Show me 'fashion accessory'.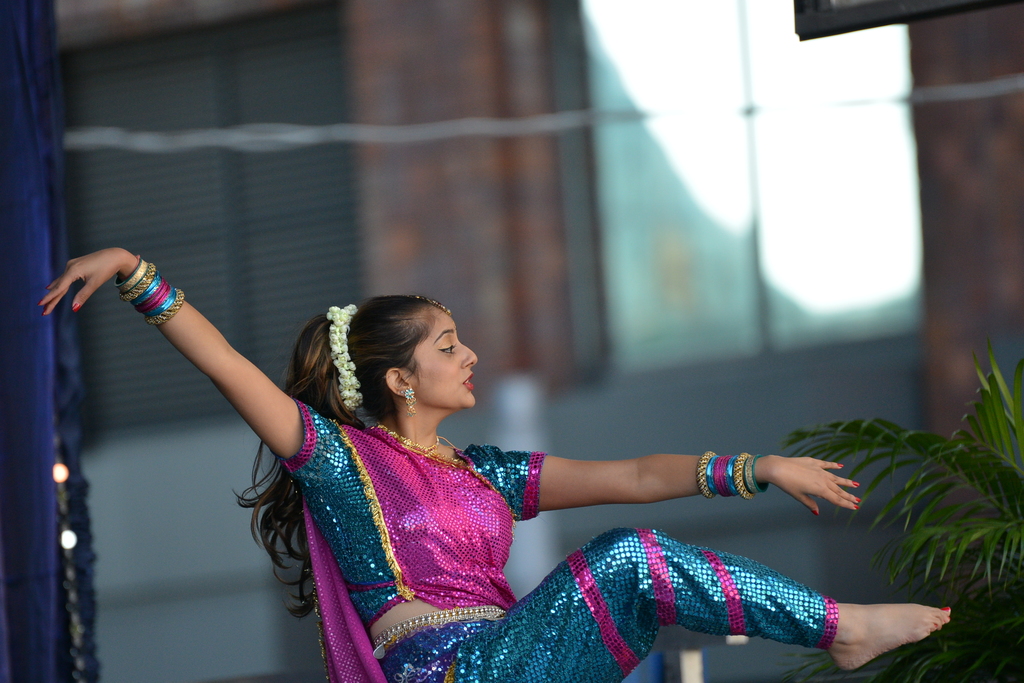
'fashion accessory' is here: 401 385 416 407.
